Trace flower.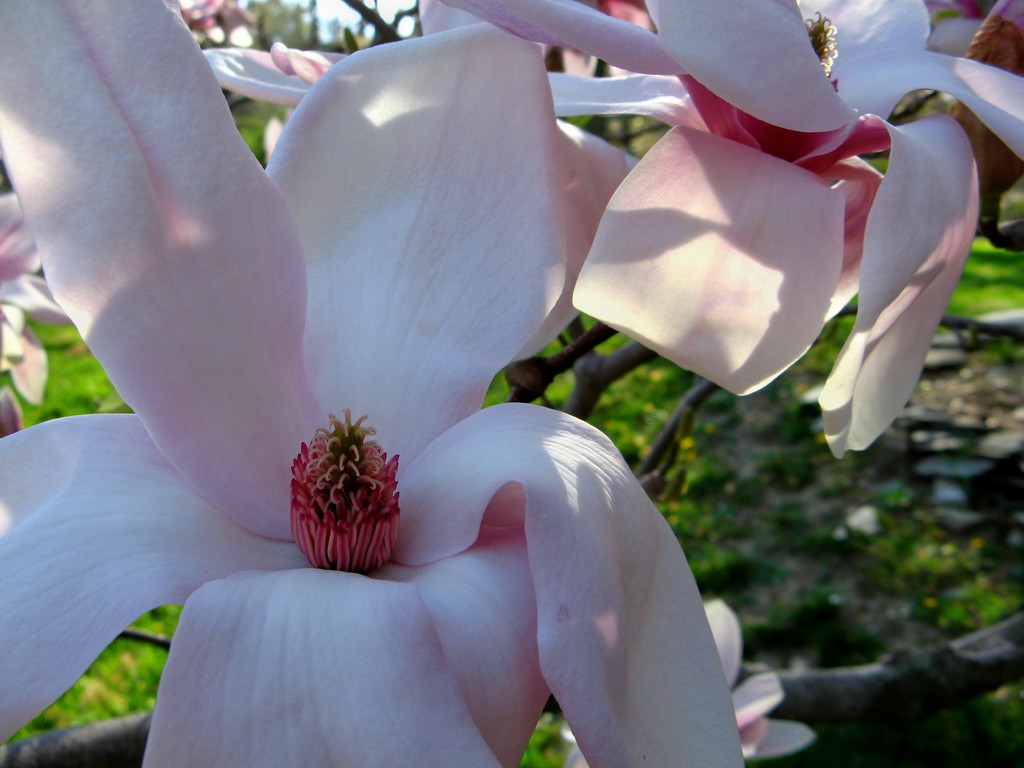
Traced to rect(467, 0, 1023, 463).
